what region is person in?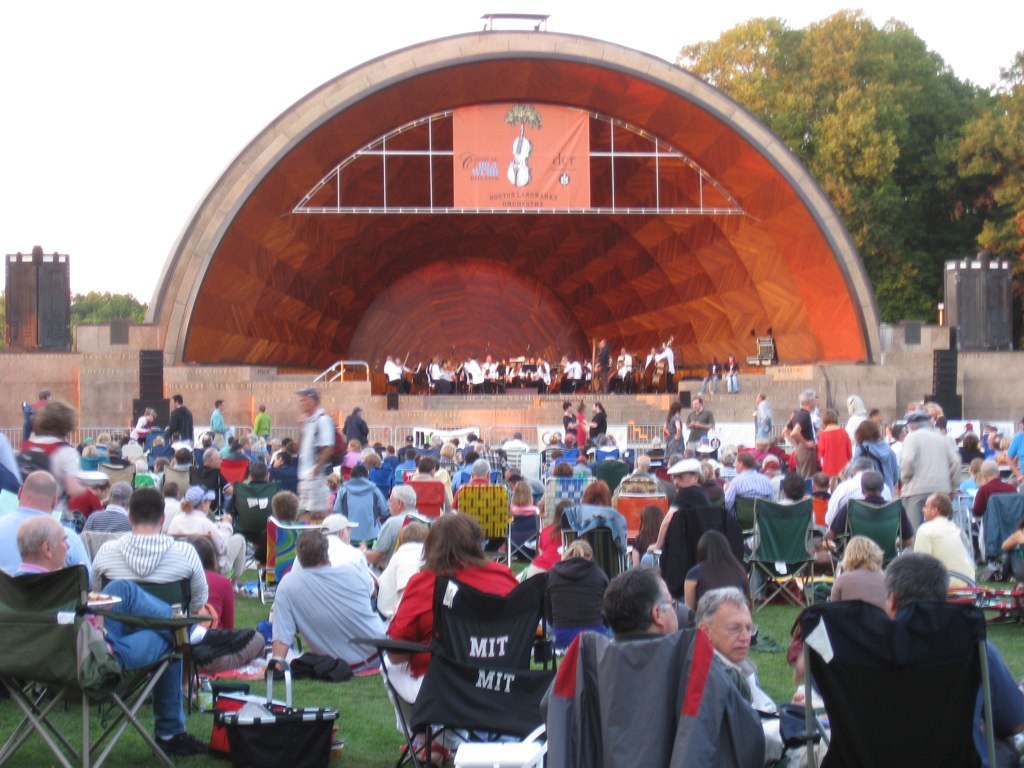
pyautogui.locateOnScreen(971, 458, 1016, 521).
